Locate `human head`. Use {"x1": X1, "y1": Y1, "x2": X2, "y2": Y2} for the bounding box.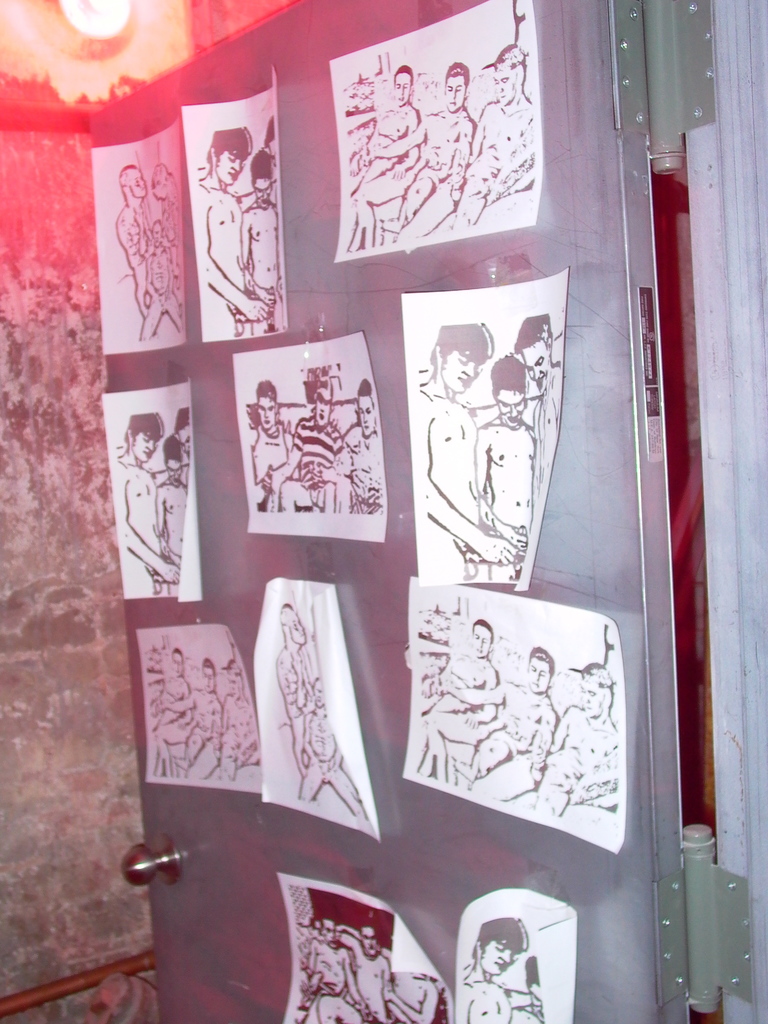
{"x1": 494, "y1": 43, "x2": 522, "y2": 104}.
